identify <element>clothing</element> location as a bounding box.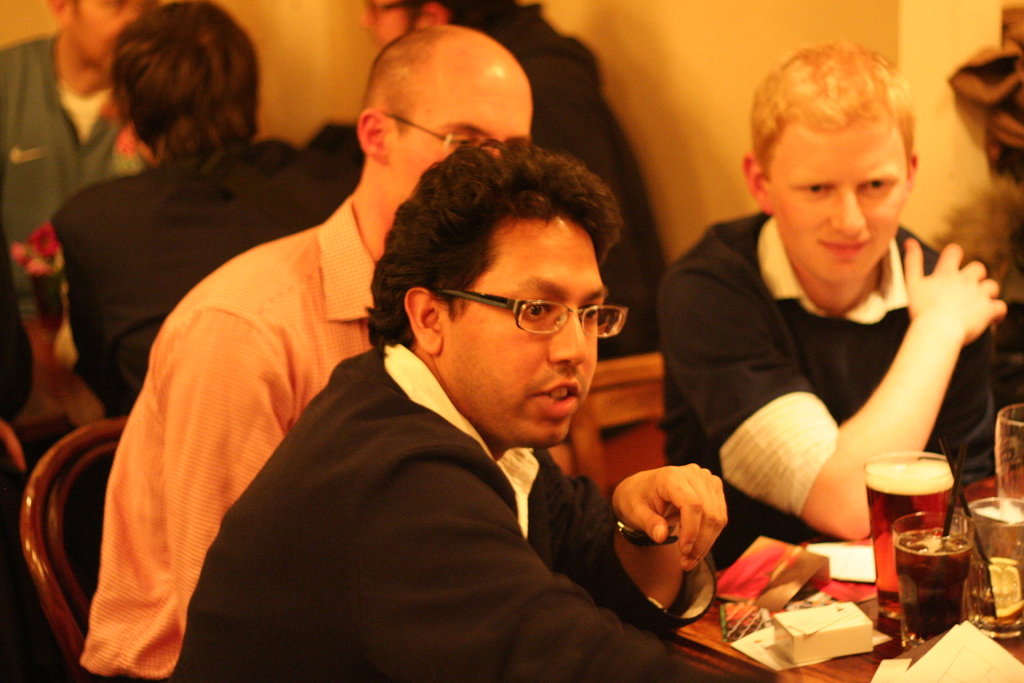
left=451, top=0, right=665, bottom=370.
